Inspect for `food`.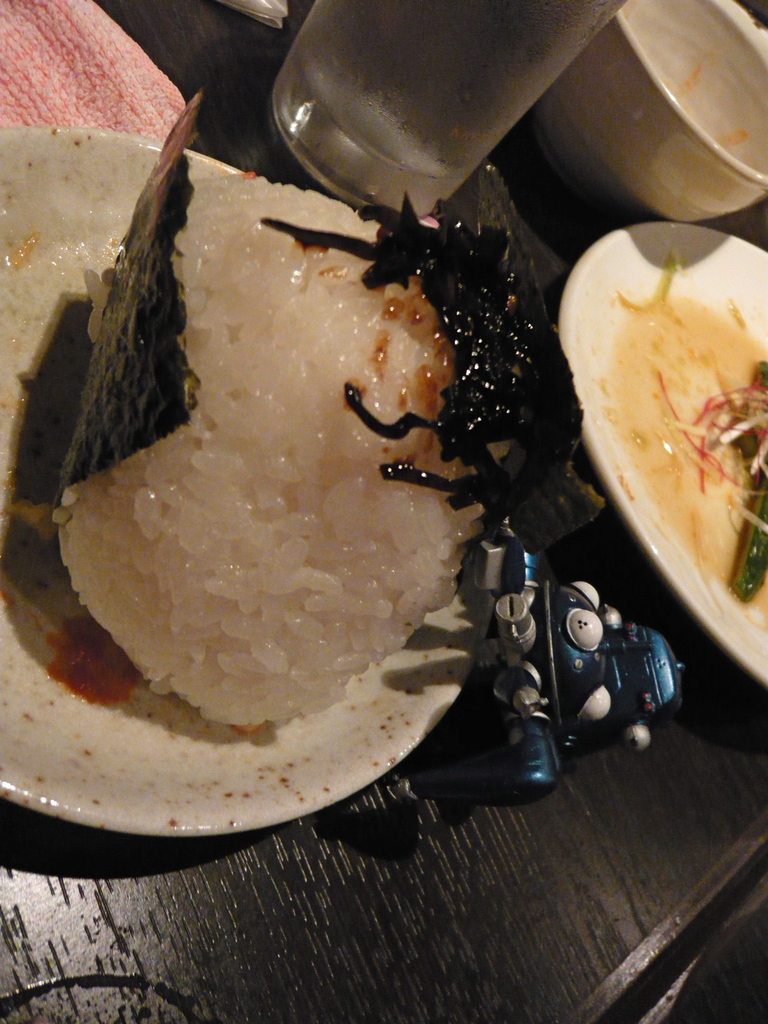
Inspection: select_region(564, 186, 764, 621).
